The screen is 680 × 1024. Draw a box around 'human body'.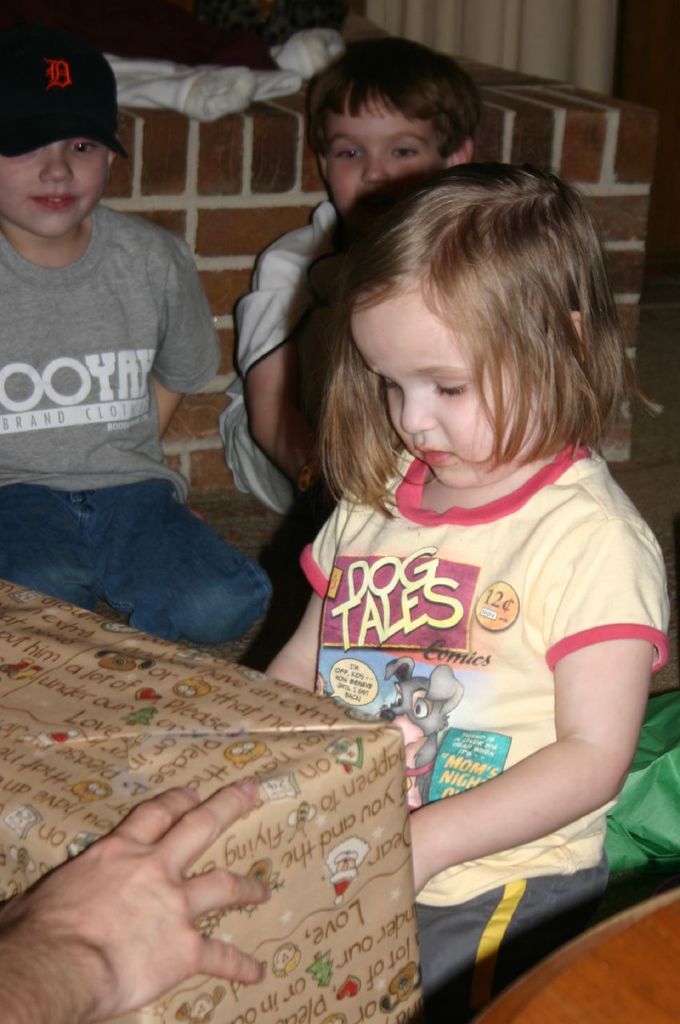
detection(0, 17, 278, 649).
